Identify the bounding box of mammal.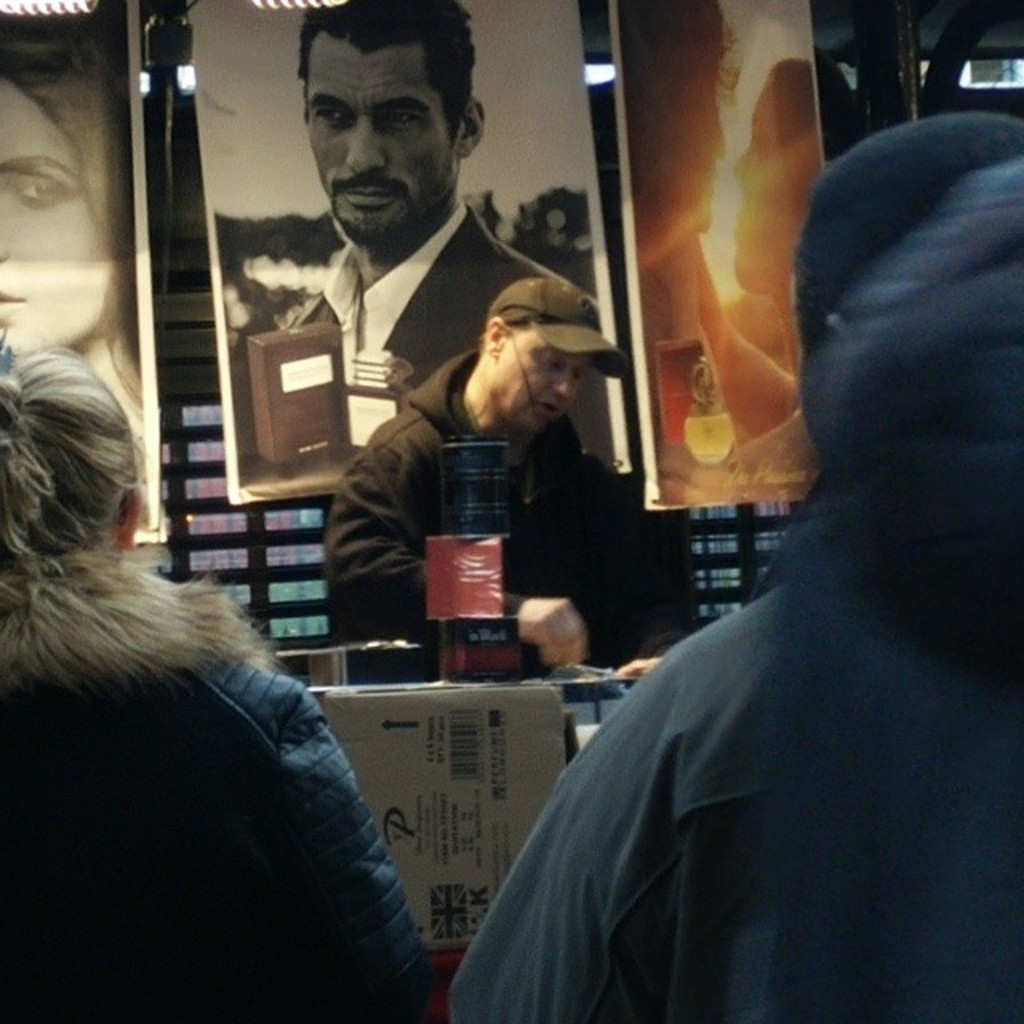
left=448, top=102, right=1022, bottom=1022.
